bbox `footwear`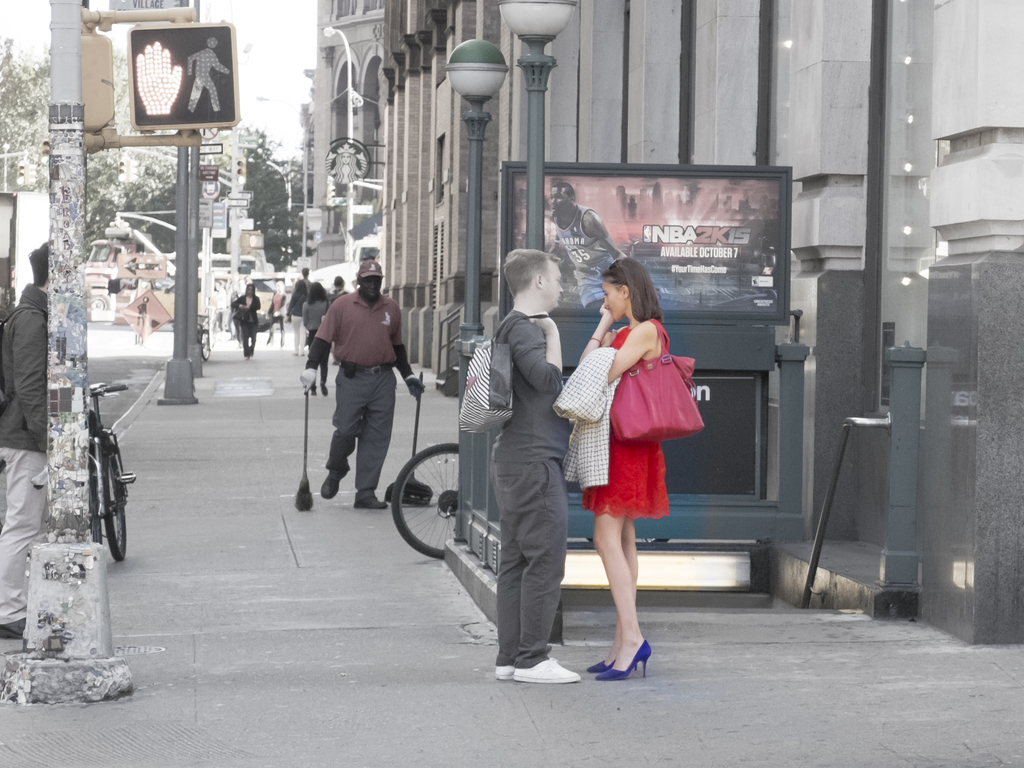
510/648/582/688
